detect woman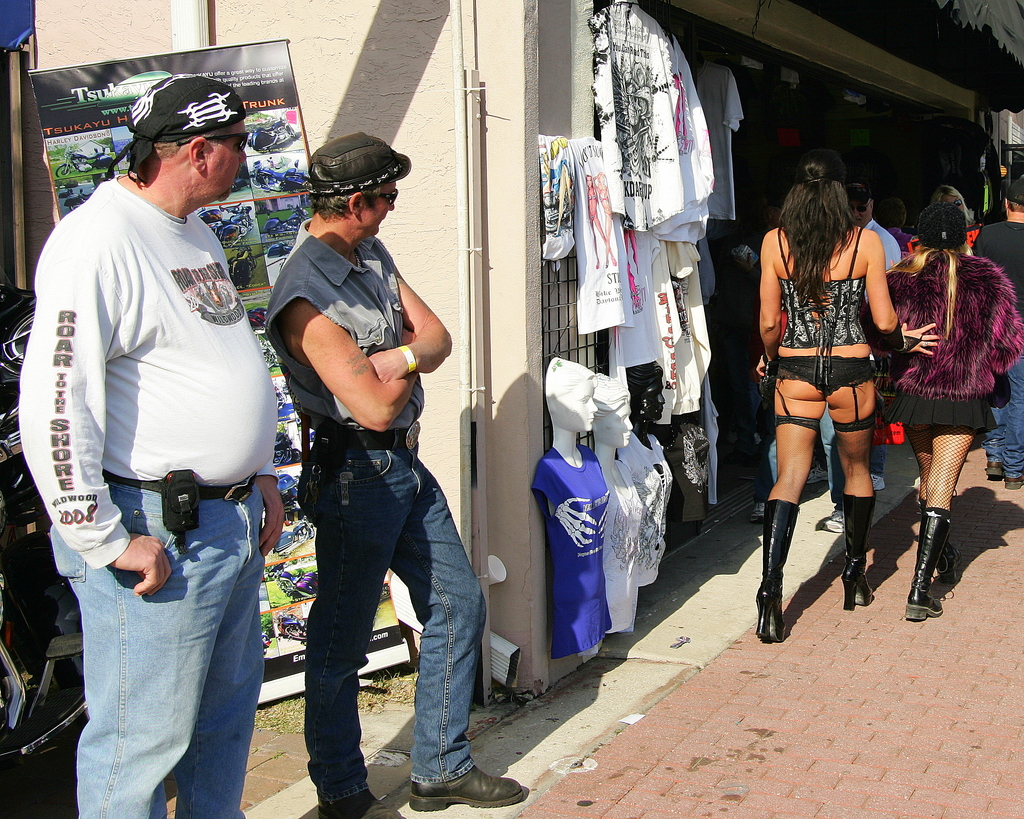
{"x1": 747, "y1": 156, "x2": 904, "y2": 647}
